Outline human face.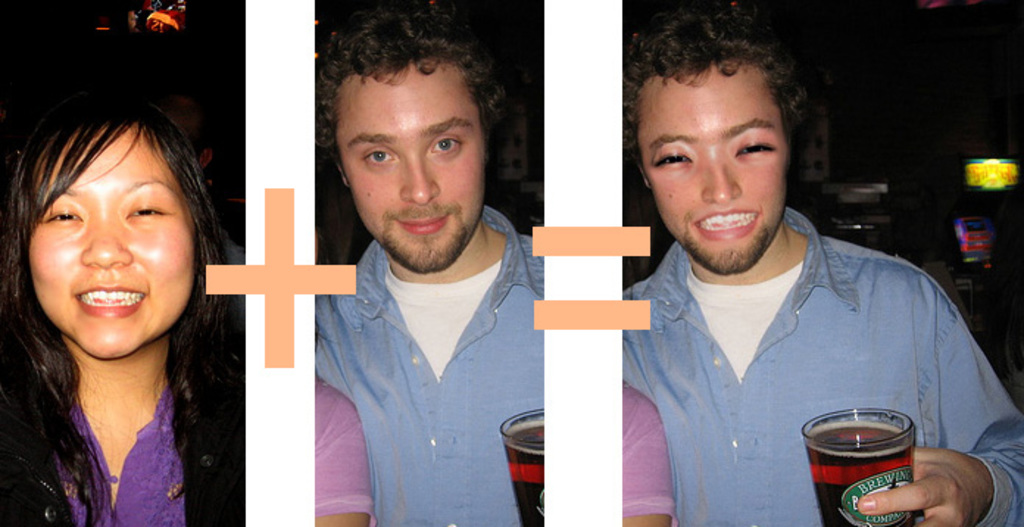
Outline: <region>641, 65, 794, 274</region>.
